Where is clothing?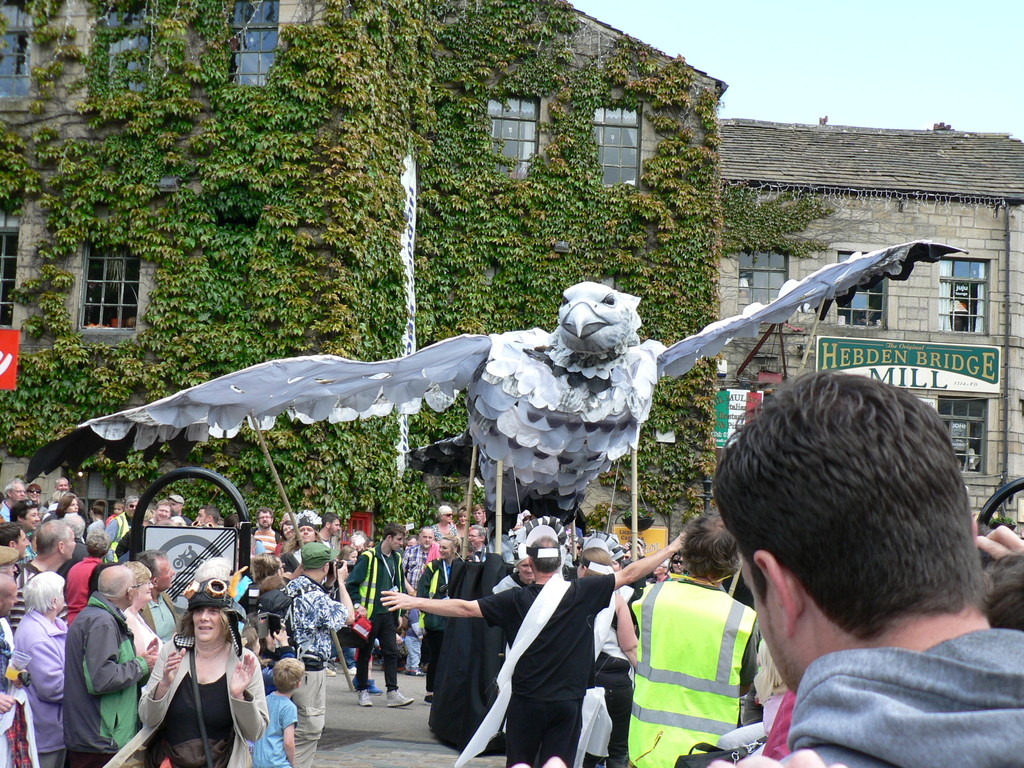
left=63, top=557, right=111, bottom=622.
